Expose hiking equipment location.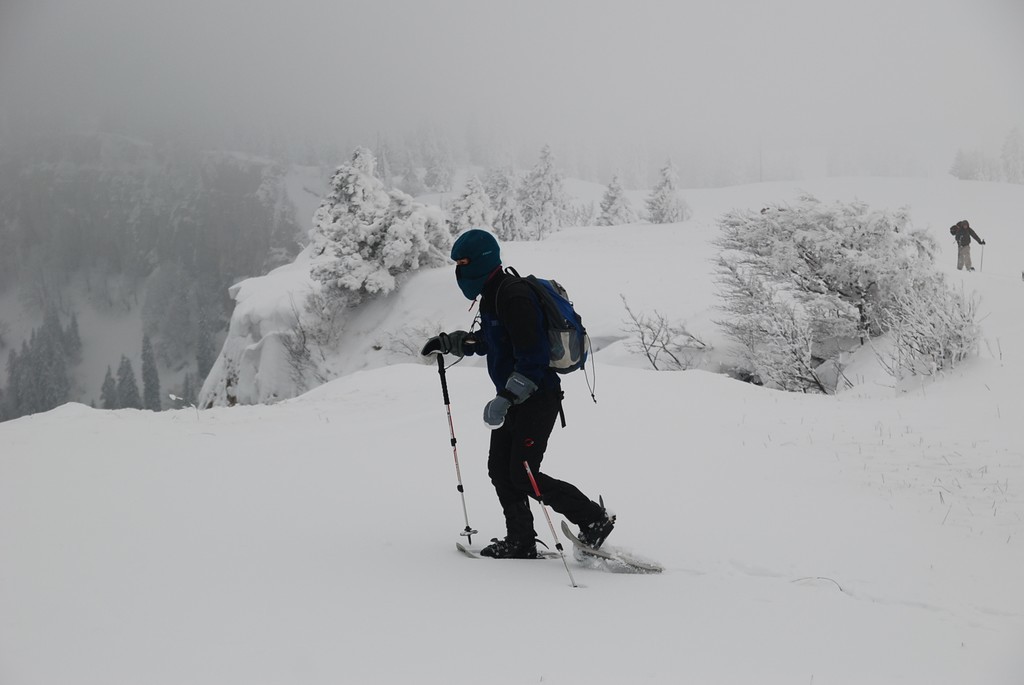
Exposed at 511/432/578/592.
